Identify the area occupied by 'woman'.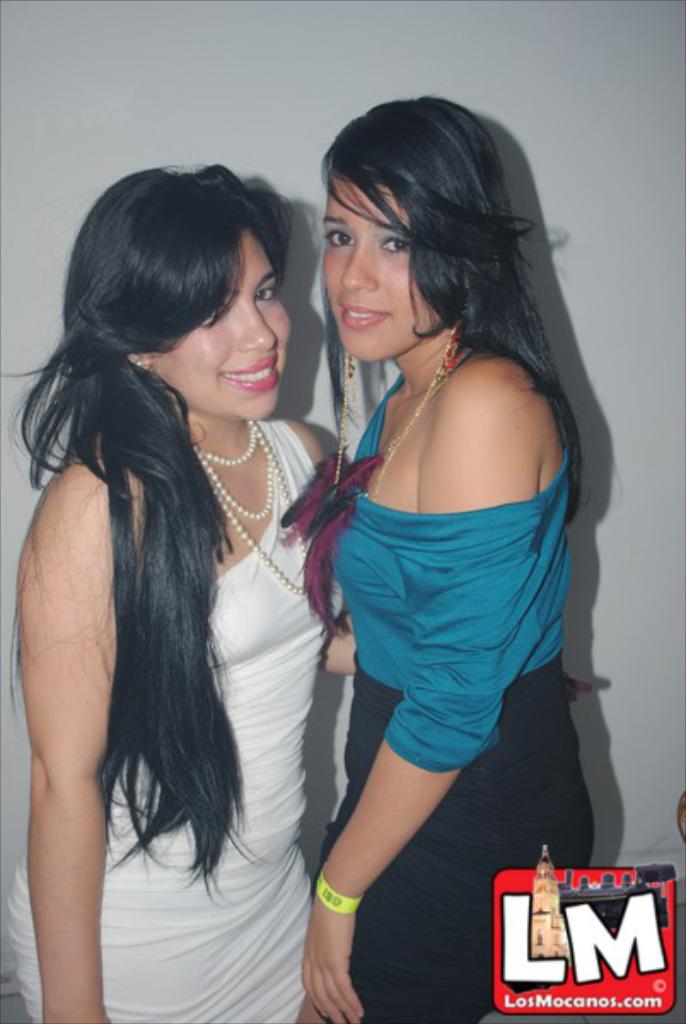
Area: (left=5, top=159, right=353, bottom=1022).
